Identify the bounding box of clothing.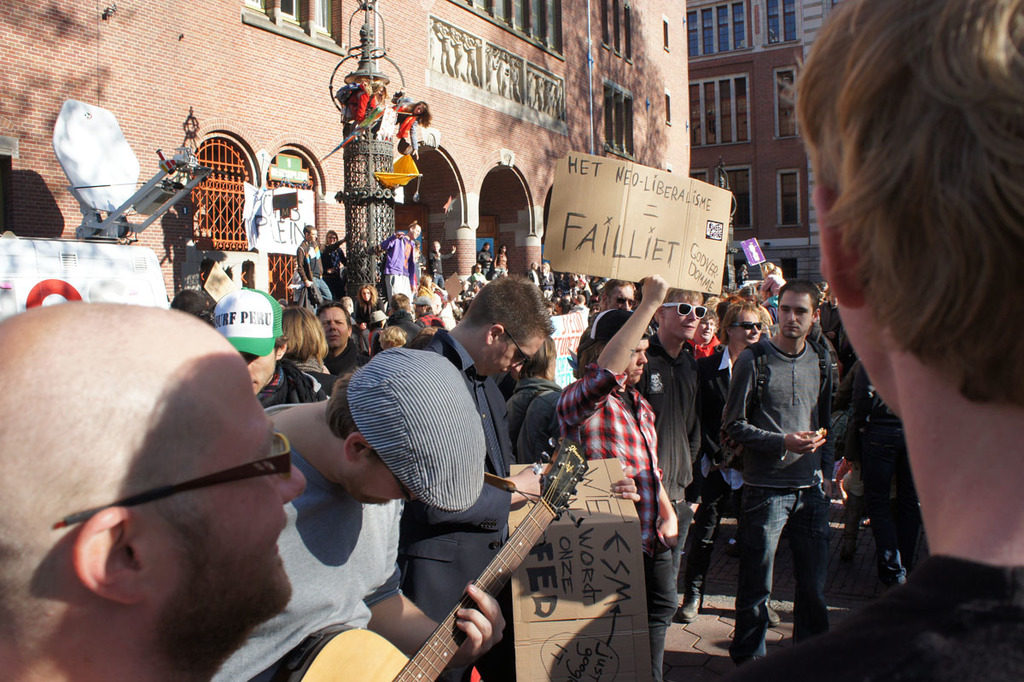
bbox=[294, 236, 333, 305].
